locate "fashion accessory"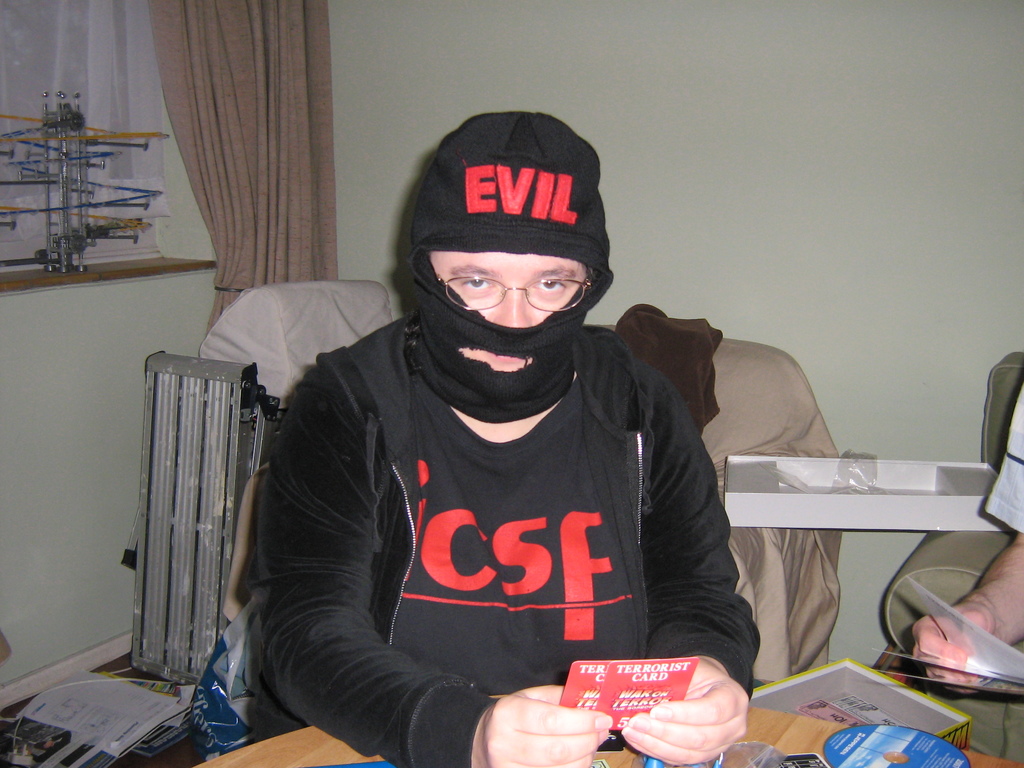
box(436, 276, 595, 316)
